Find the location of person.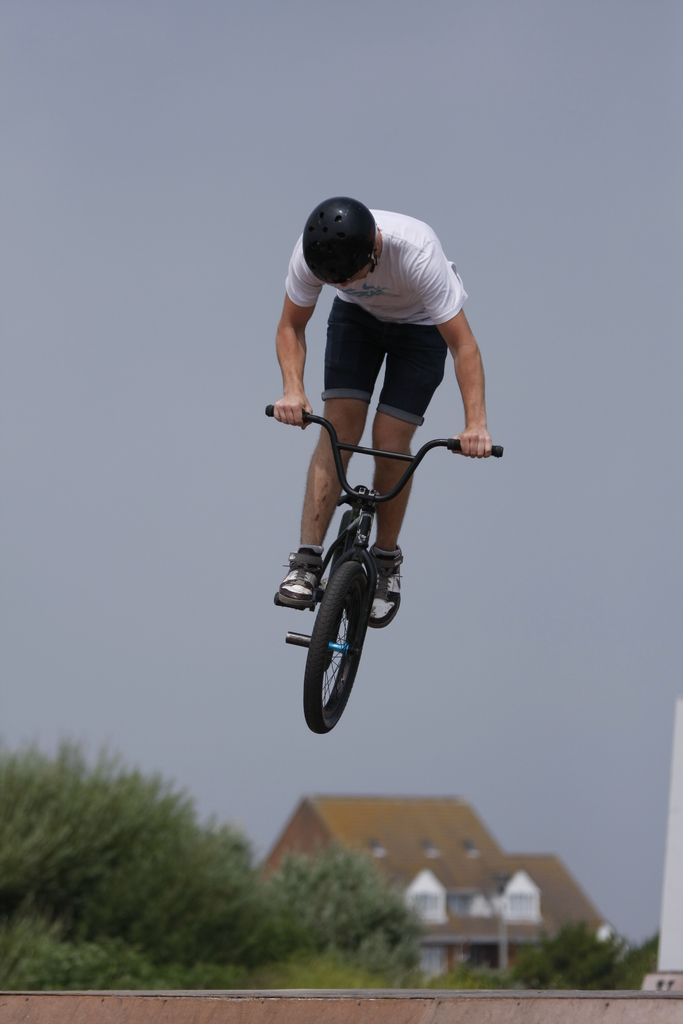
Location: 274, 196, 495, 630.
